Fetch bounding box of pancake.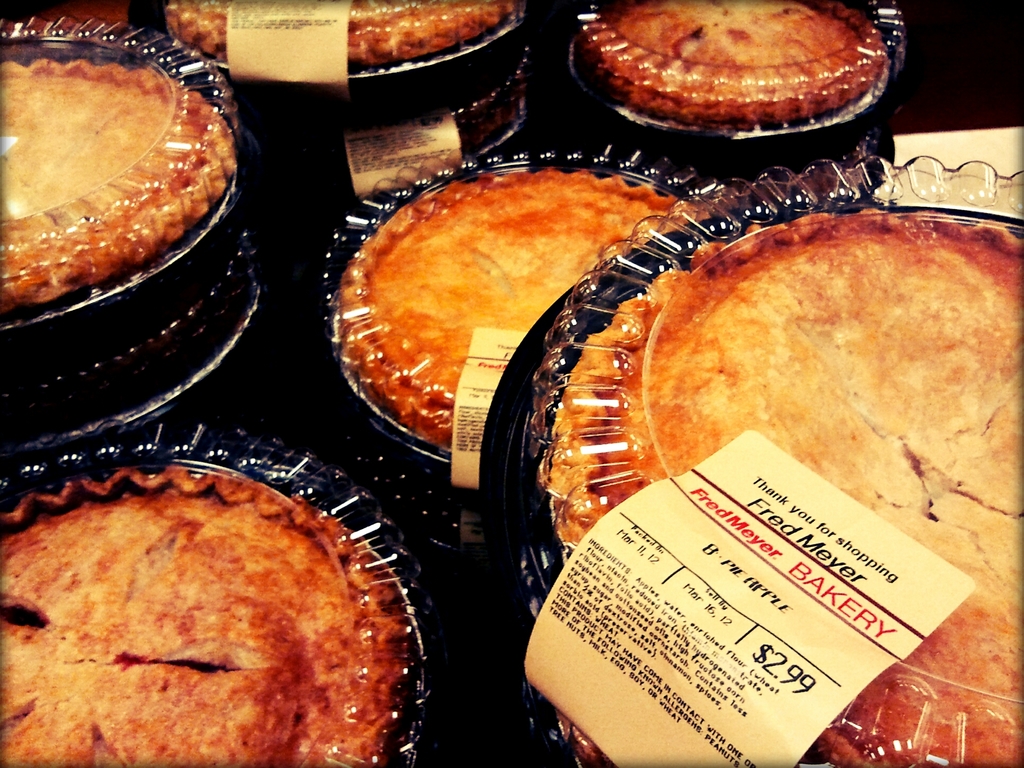
Bbox: l=0, t=446, r=434, b=748.
